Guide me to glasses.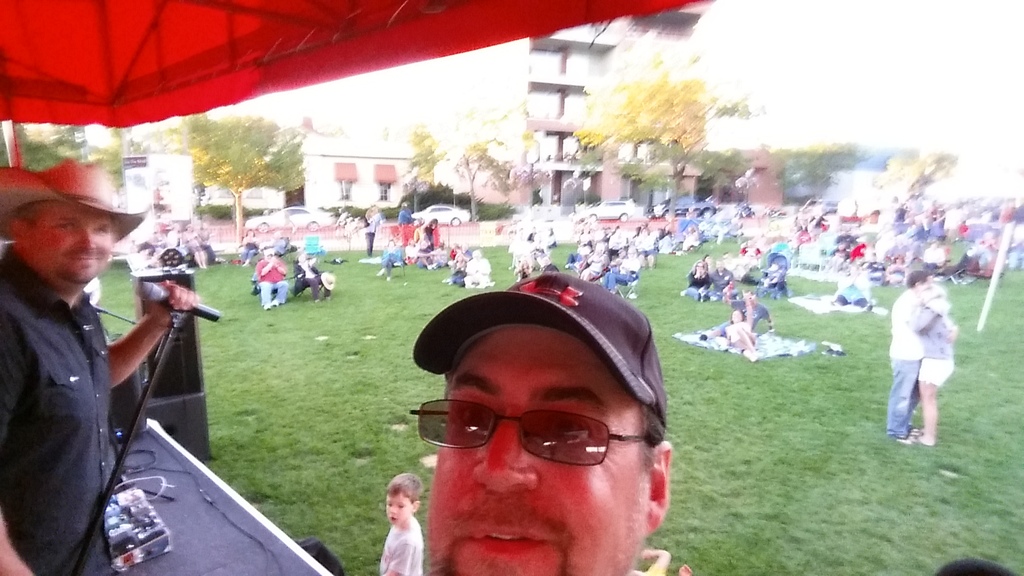
Guidance: 414 401 656 477.
